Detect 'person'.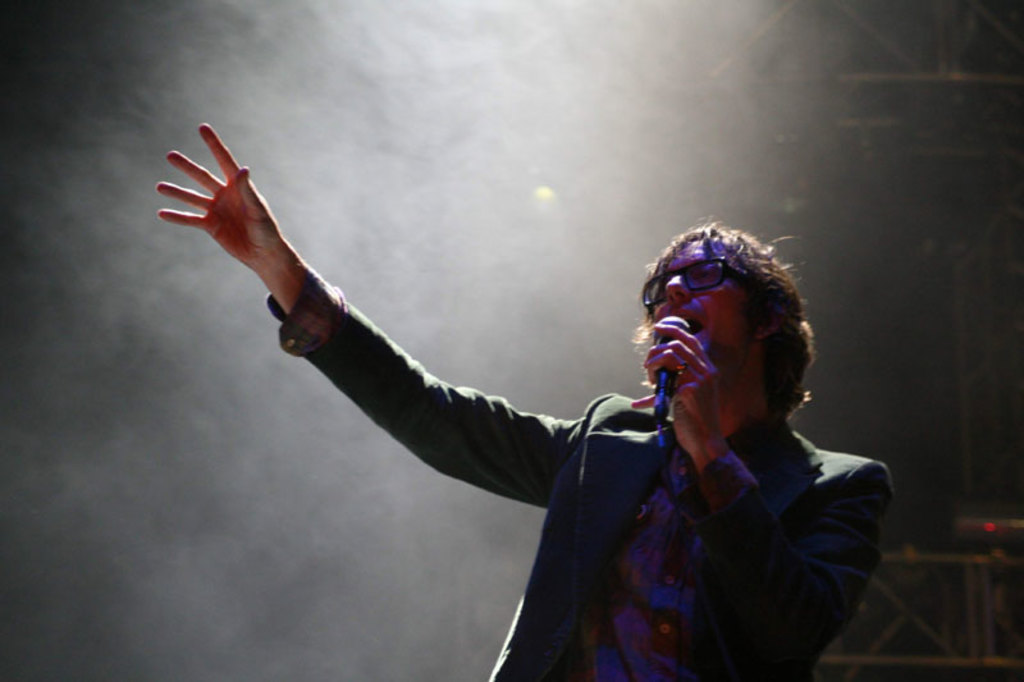
Detected at crop(156, 120, 901, 681).
